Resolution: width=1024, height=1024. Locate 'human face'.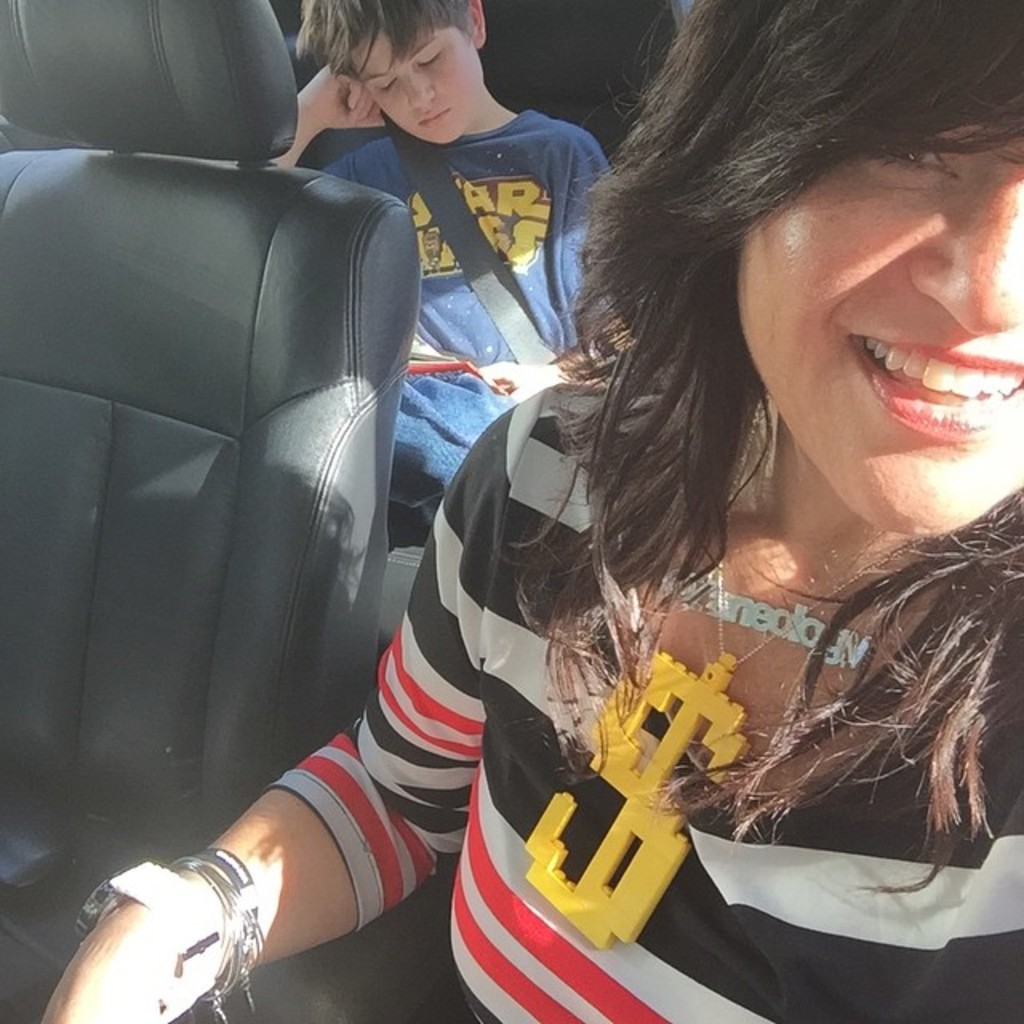
rect(733, 115, 1022, 518).
